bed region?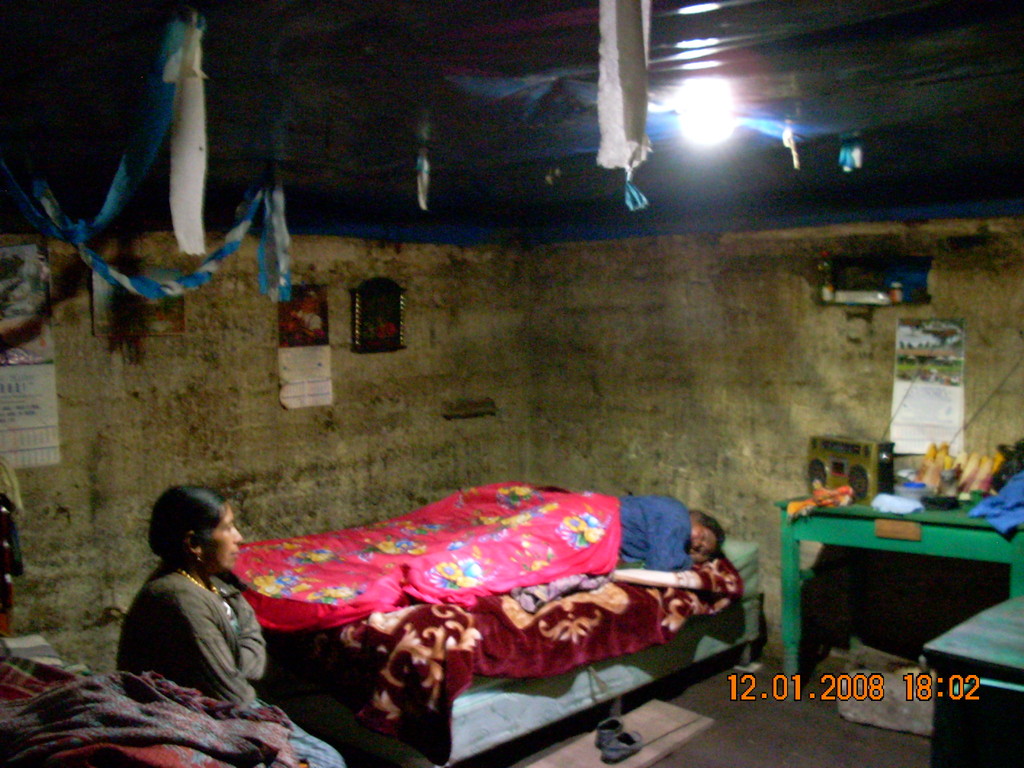
crop(225, 470, 773, 767)
